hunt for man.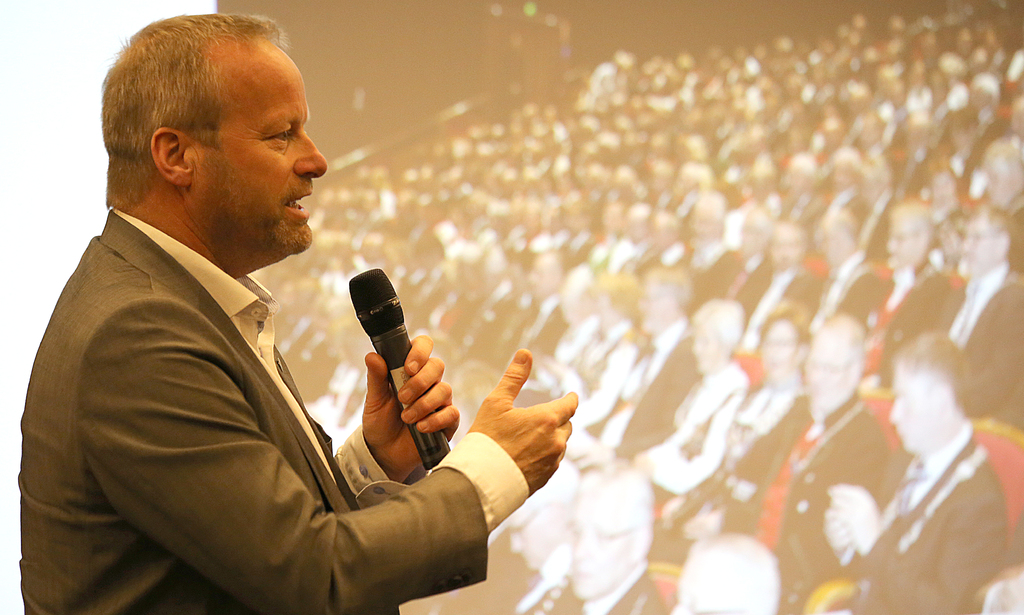
Hunted down at box=[14, 9, 582, 614].
